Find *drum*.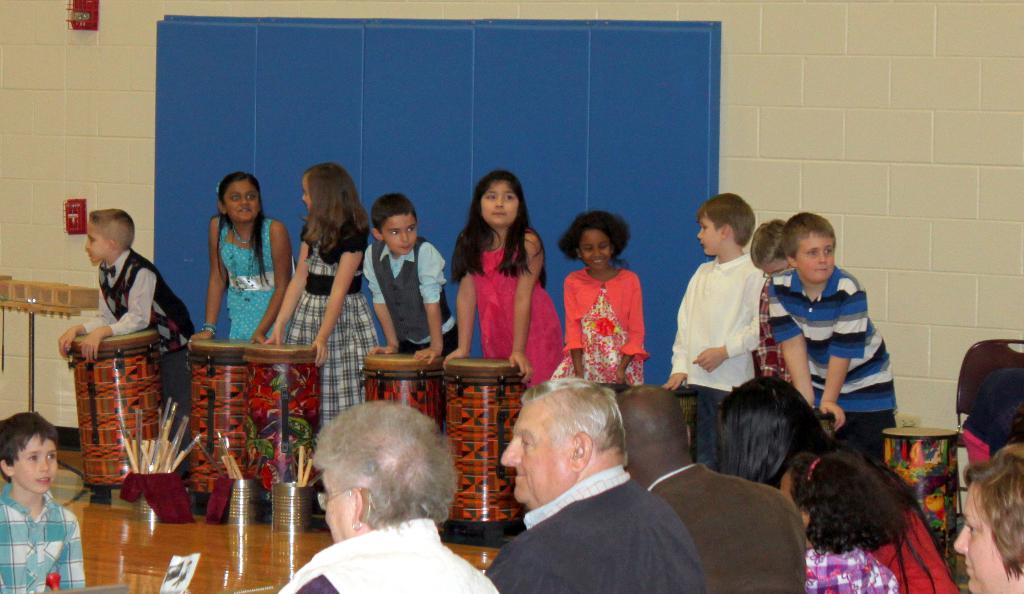
<bbox>819, 415, 834, 443</bbox>.
